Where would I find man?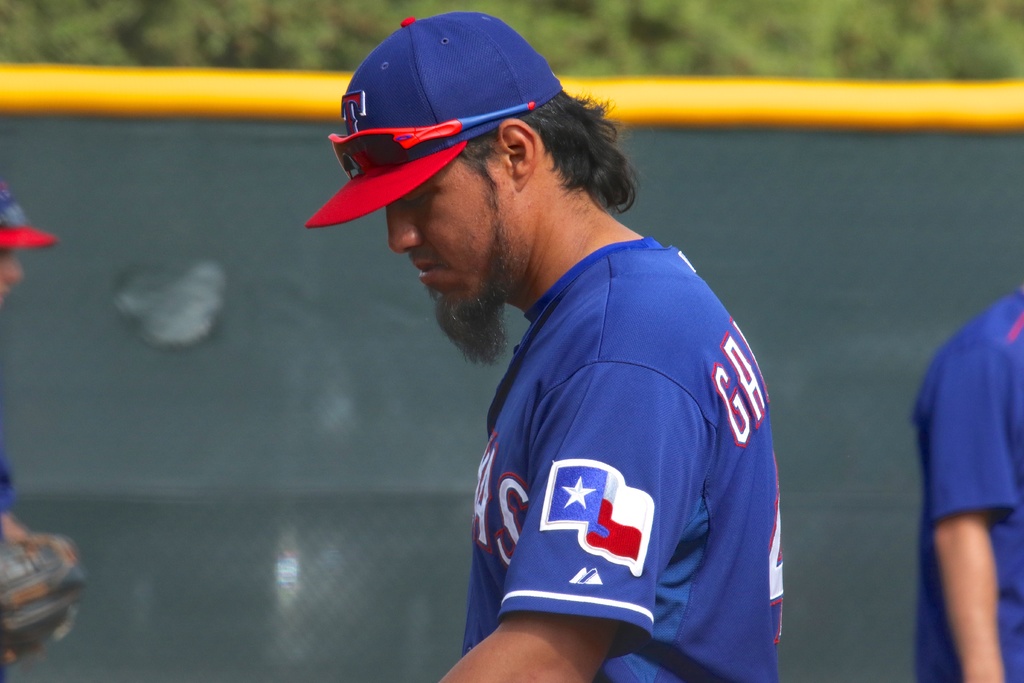
At x1=0, y1=186, x2=73, y2=682.
